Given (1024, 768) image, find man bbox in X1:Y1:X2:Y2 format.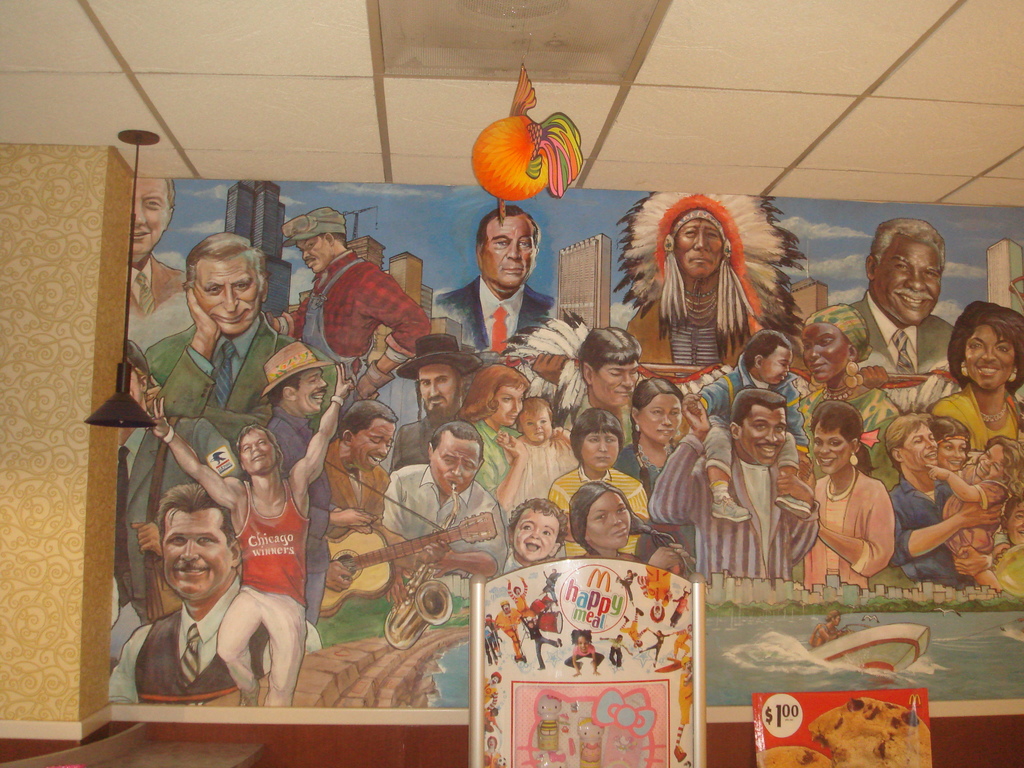
115:336:246:621.
